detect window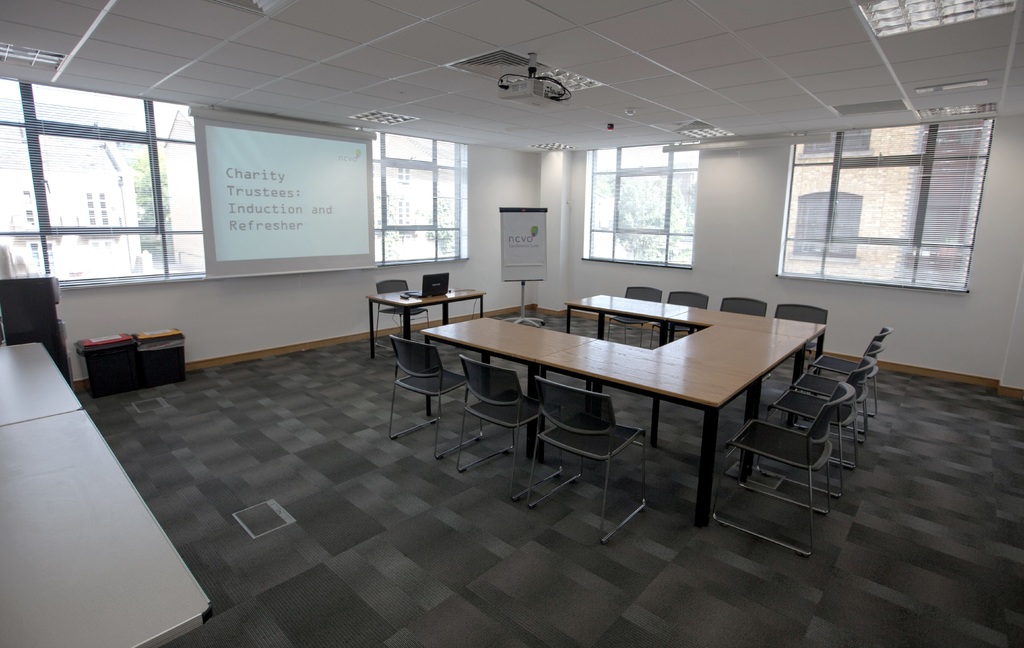
{"x1": 364, "y1": 129, "x2": 467, "y2": 266}
